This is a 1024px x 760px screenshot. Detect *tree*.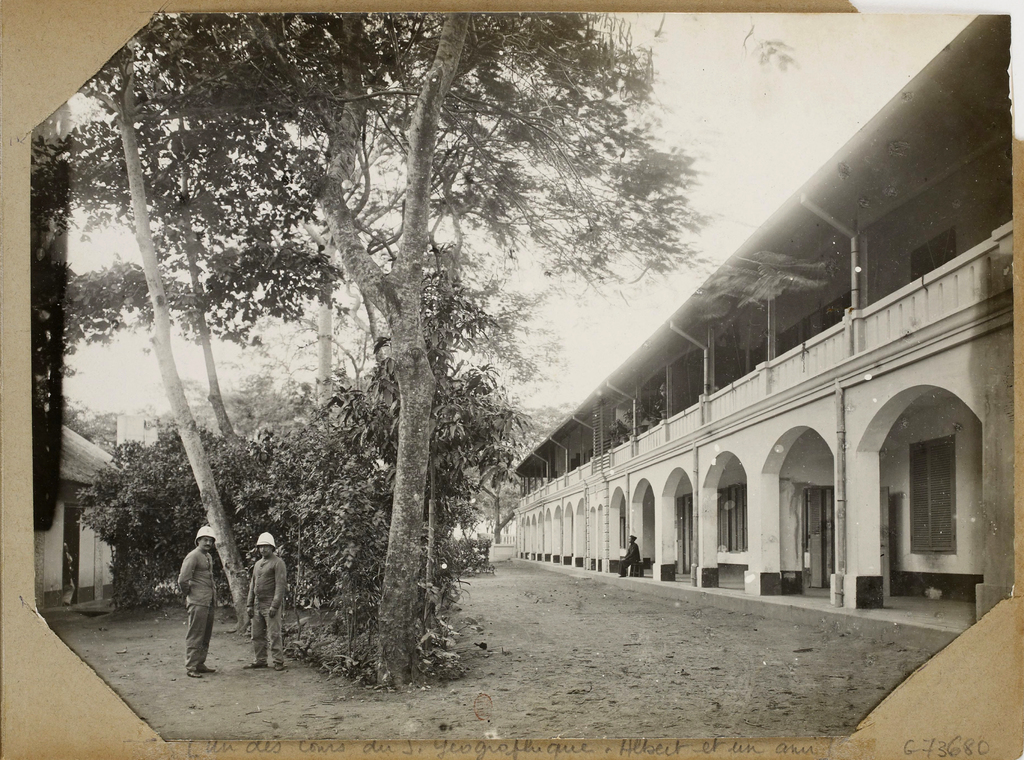
[x1=38, y1=14, x2=779, y2=645].
